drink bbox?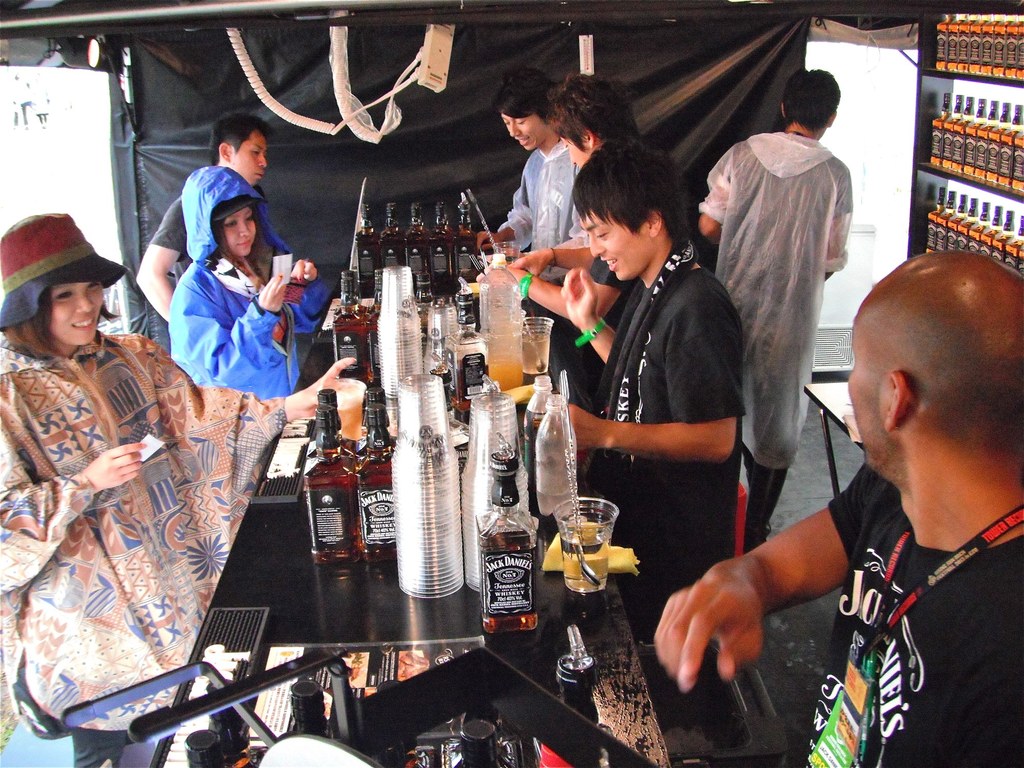
bbox=[453, 225, 479, 288]
